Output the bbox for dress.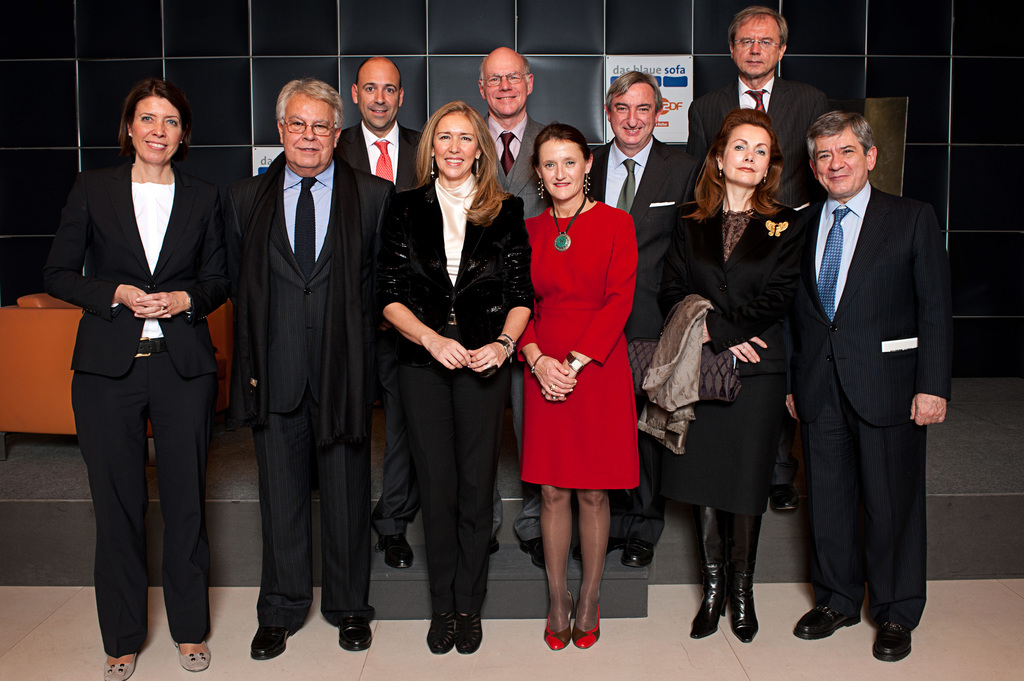
detection(665, 207, 791, 500).
